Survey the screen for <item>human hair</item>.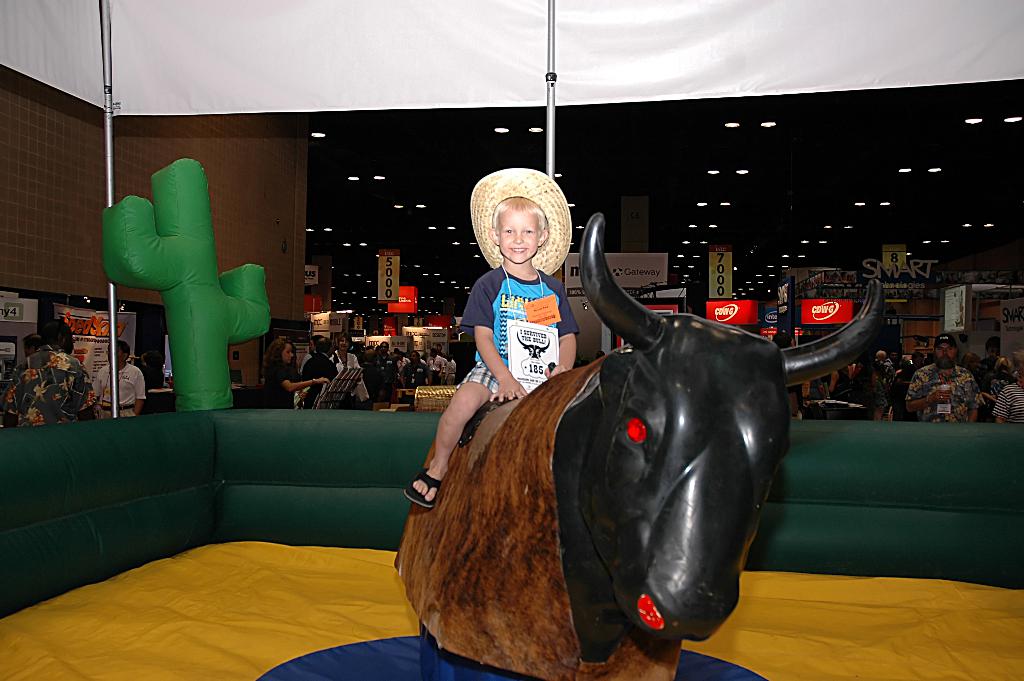
Survey found: {"left": 111, "top": 340, "right": 129, "bottom": 357}.
